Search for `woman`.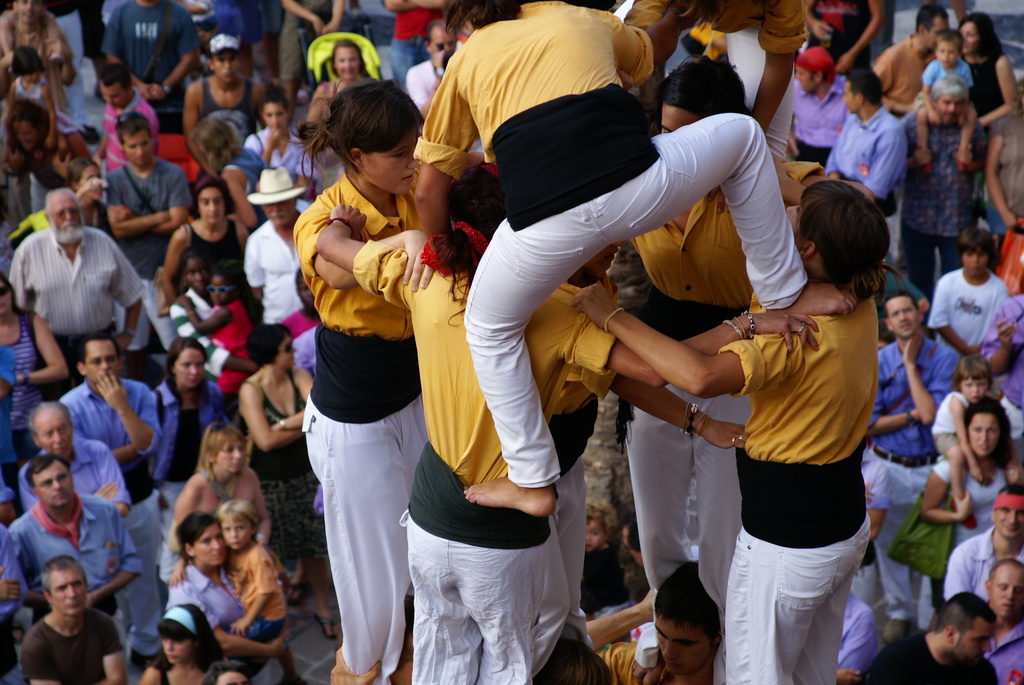
Found at bbox=[568, 190, 913, 684].
